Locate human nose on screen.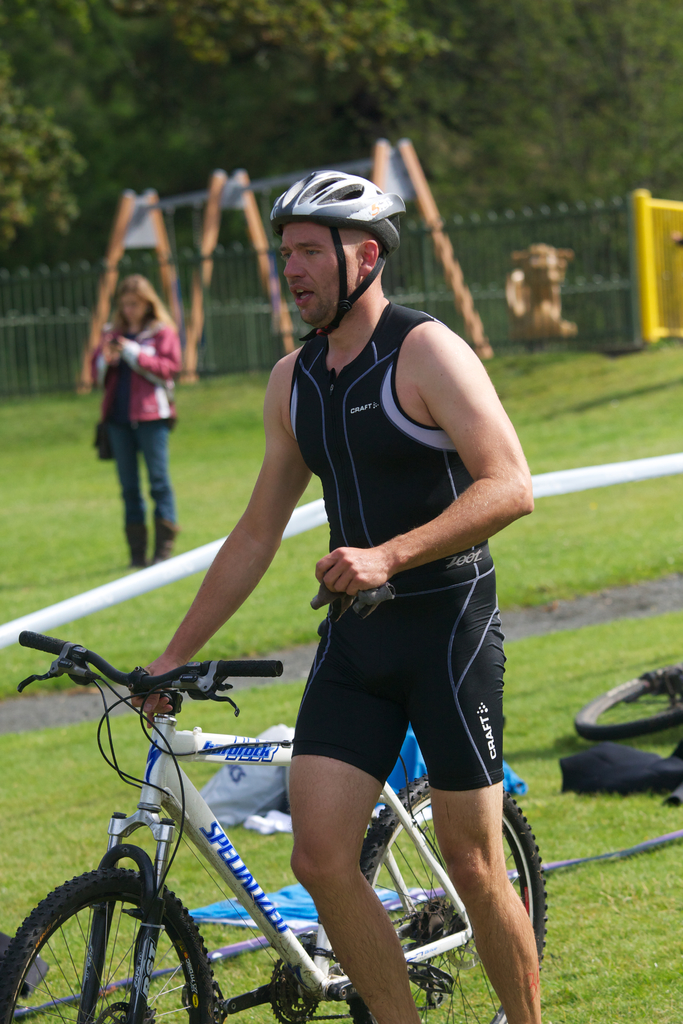
On screen at (x1=283, y1=255, x2=302, y2=286).
